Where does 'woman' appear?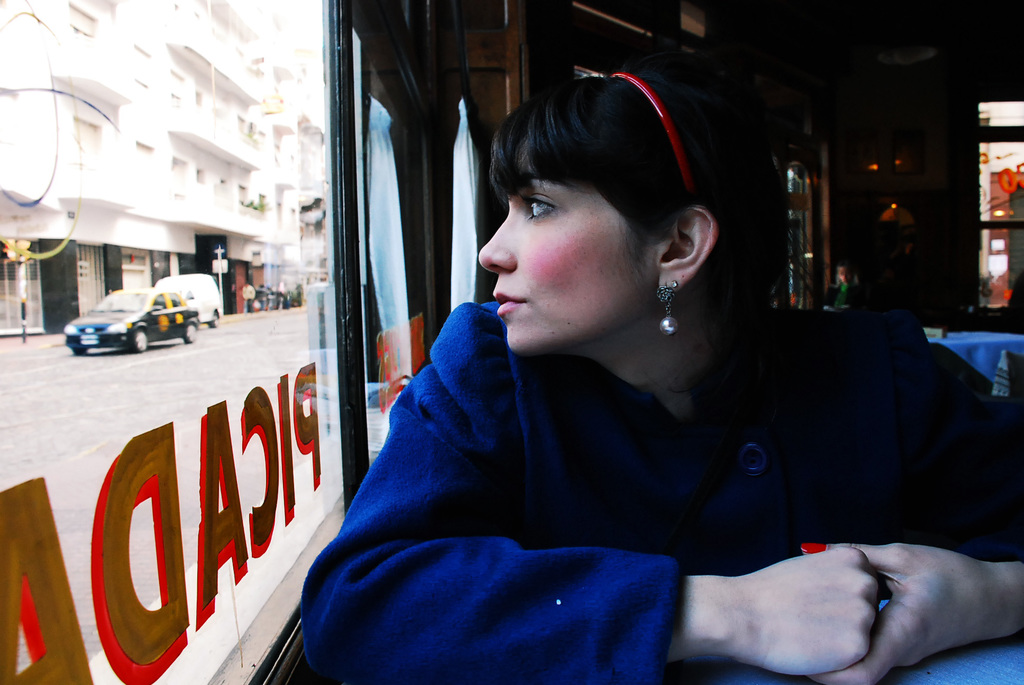
Appears at <bbox>379, 83, 932, 659</bbox>.
